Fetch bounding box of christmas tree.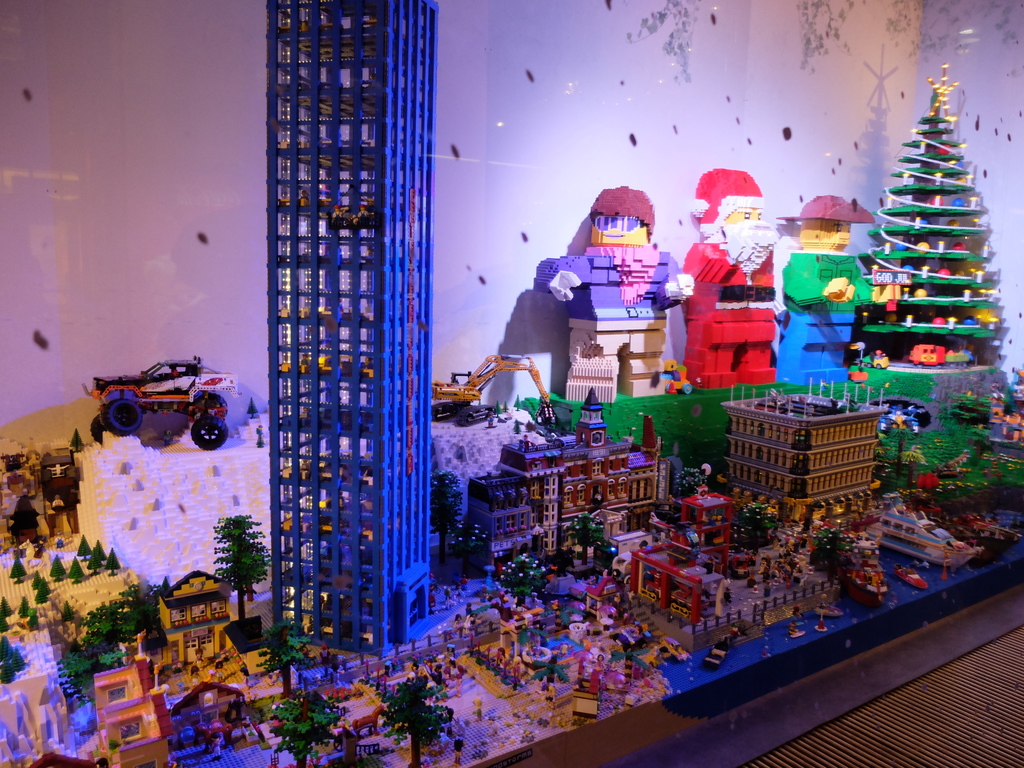
Bbox: box(257, 684, 345, 760).
